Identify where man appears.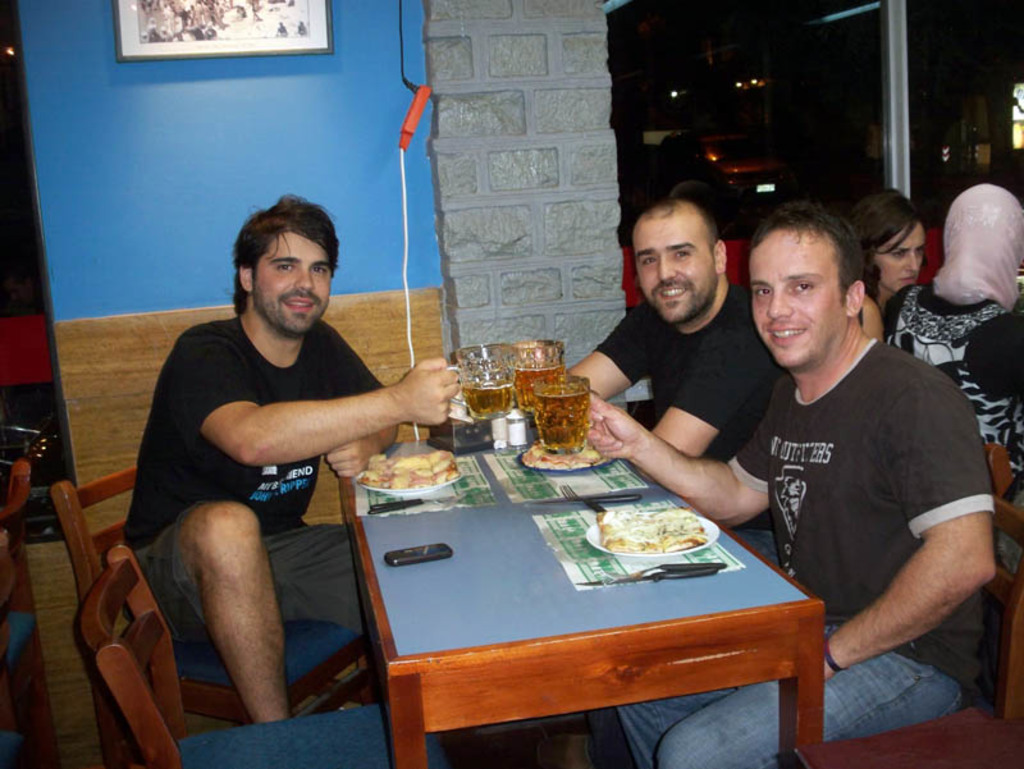
Appears at x1=570, y1=196, x2=797, y2=569.
